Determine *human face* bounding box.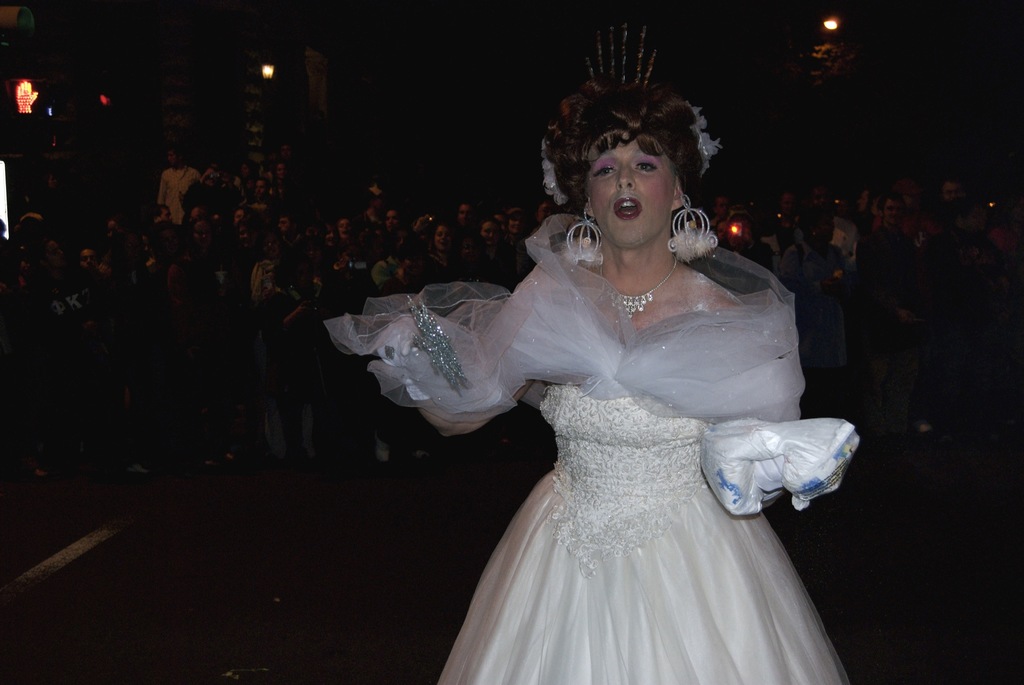
Determined: l=385, t=209, r=397, b=229.
